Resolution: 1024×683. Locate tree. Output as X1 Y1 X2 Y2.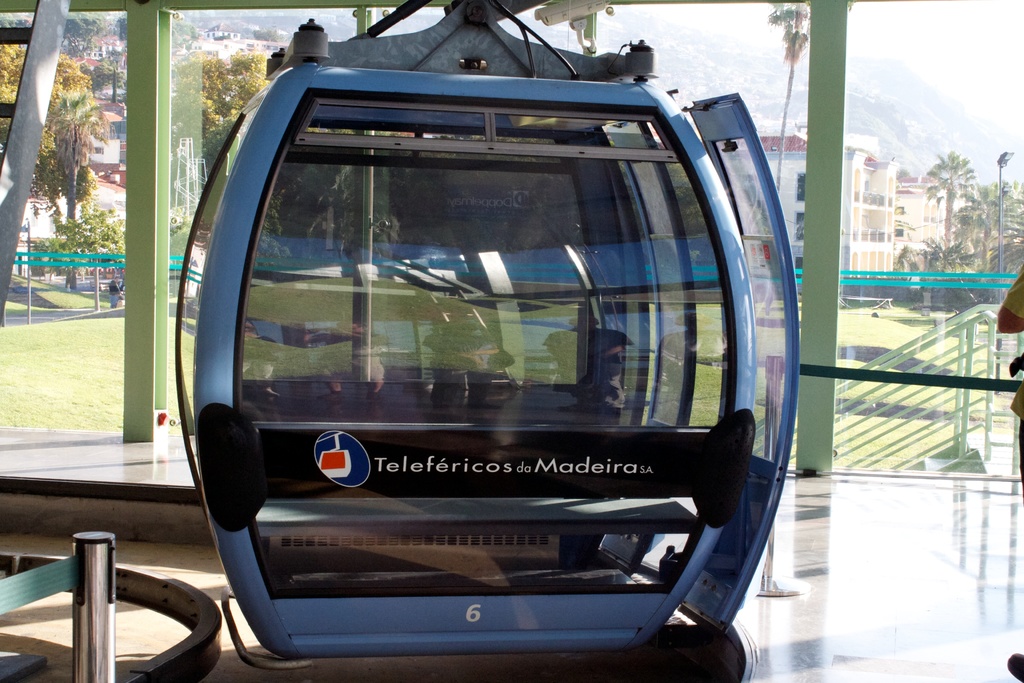
49 90 112 247.
